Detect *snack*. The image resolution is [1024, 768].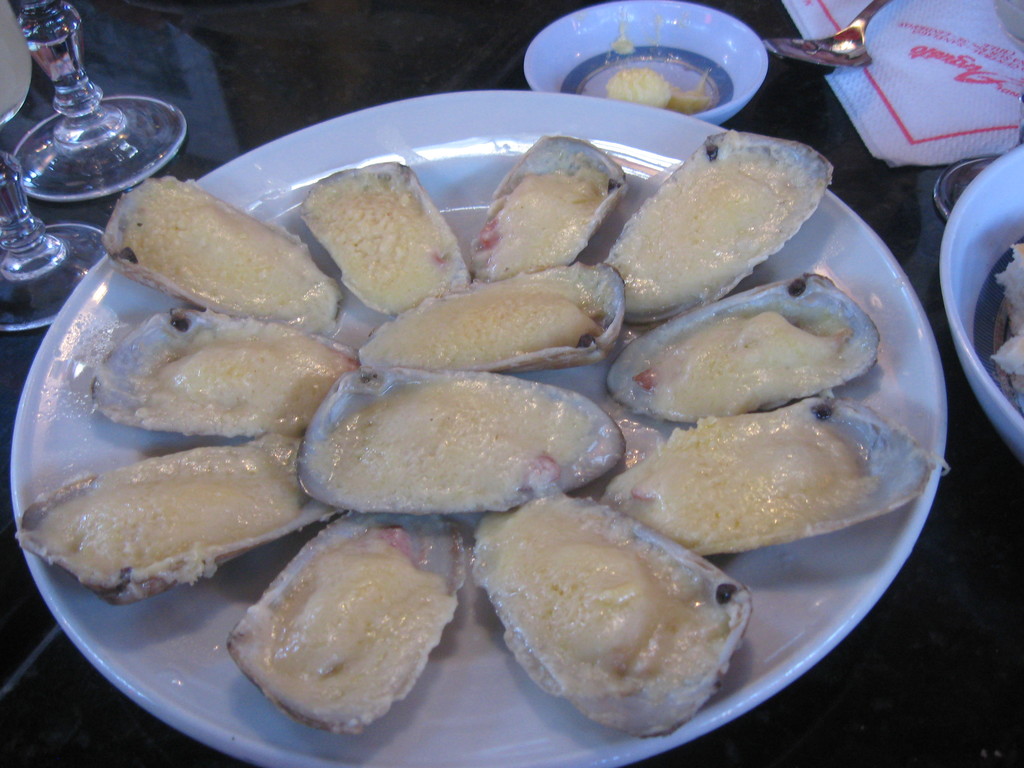
{"x1": 92, "y1": 303, "x2": 362, "y2": 435}.
